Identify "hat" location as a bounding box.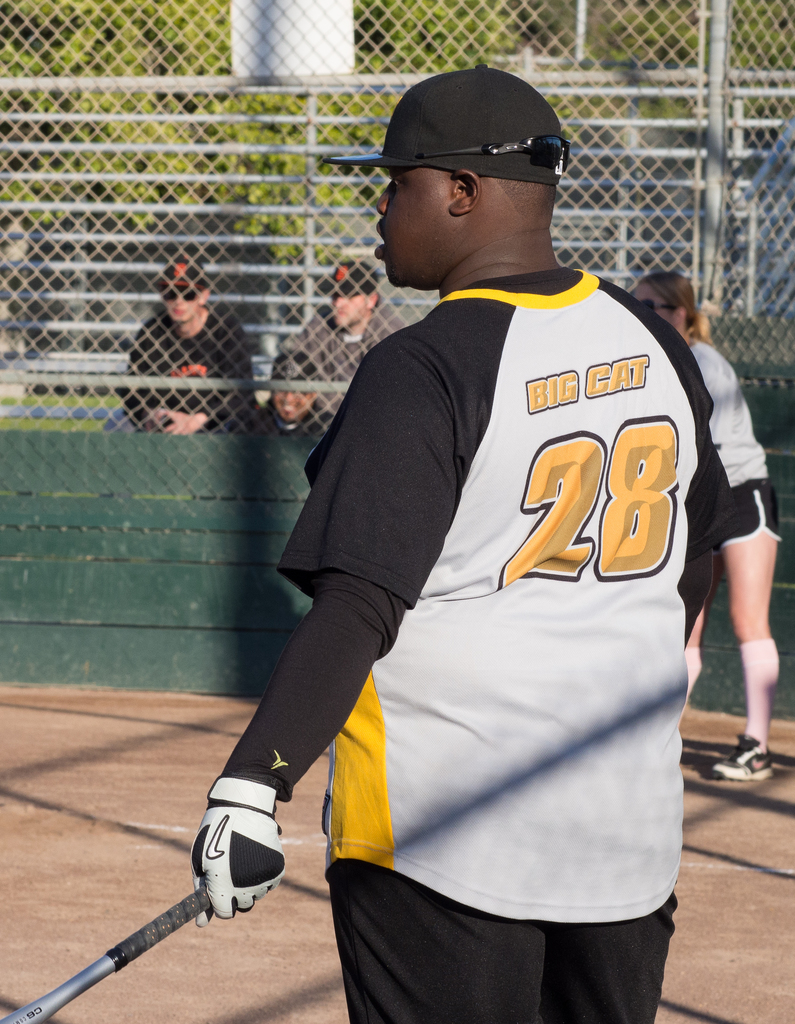
[x1=163, y1=259, x2=208, y2=289].
